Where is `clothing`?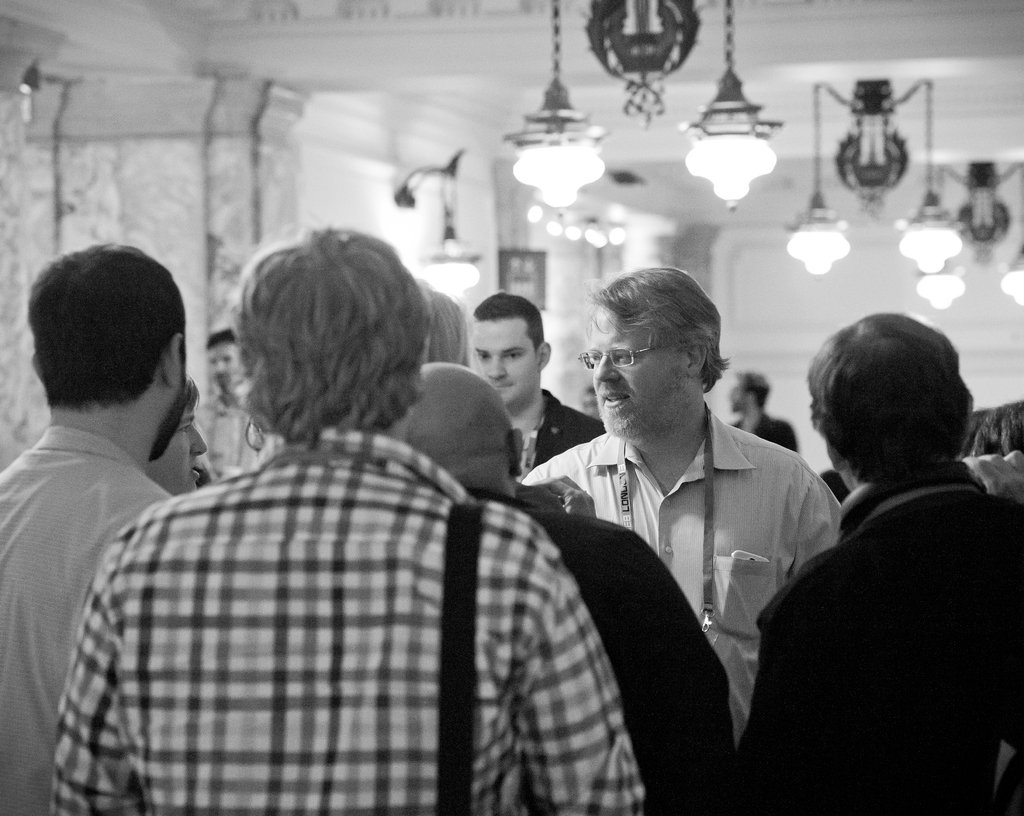
left=733, top=458, right=1023, bottom=814.
